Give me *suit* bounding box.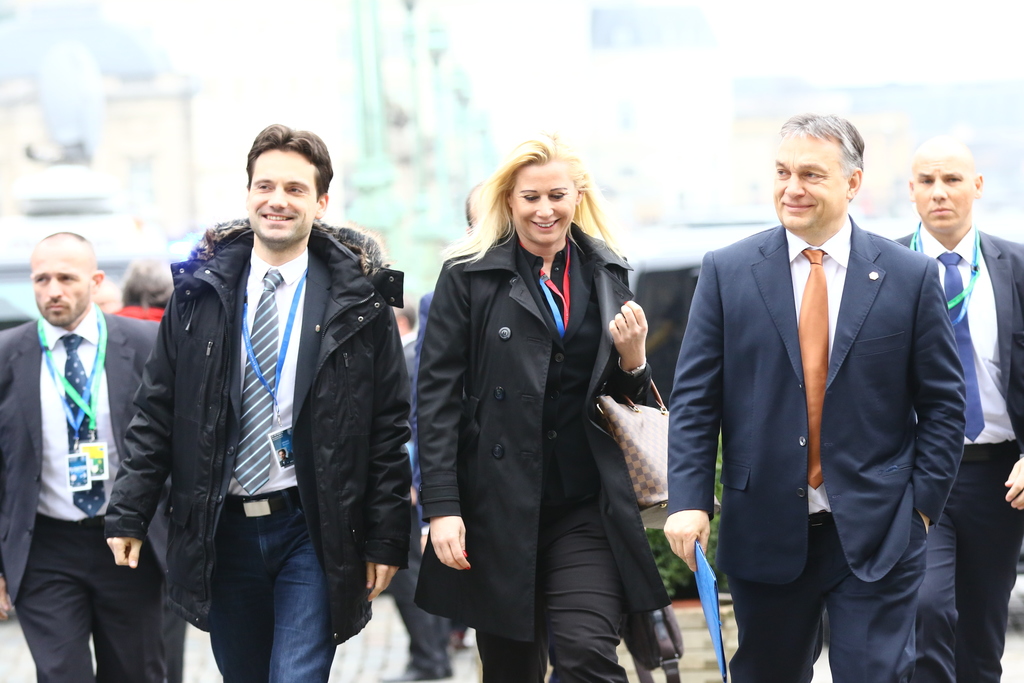
rect(892, 226, 1023, 682).
